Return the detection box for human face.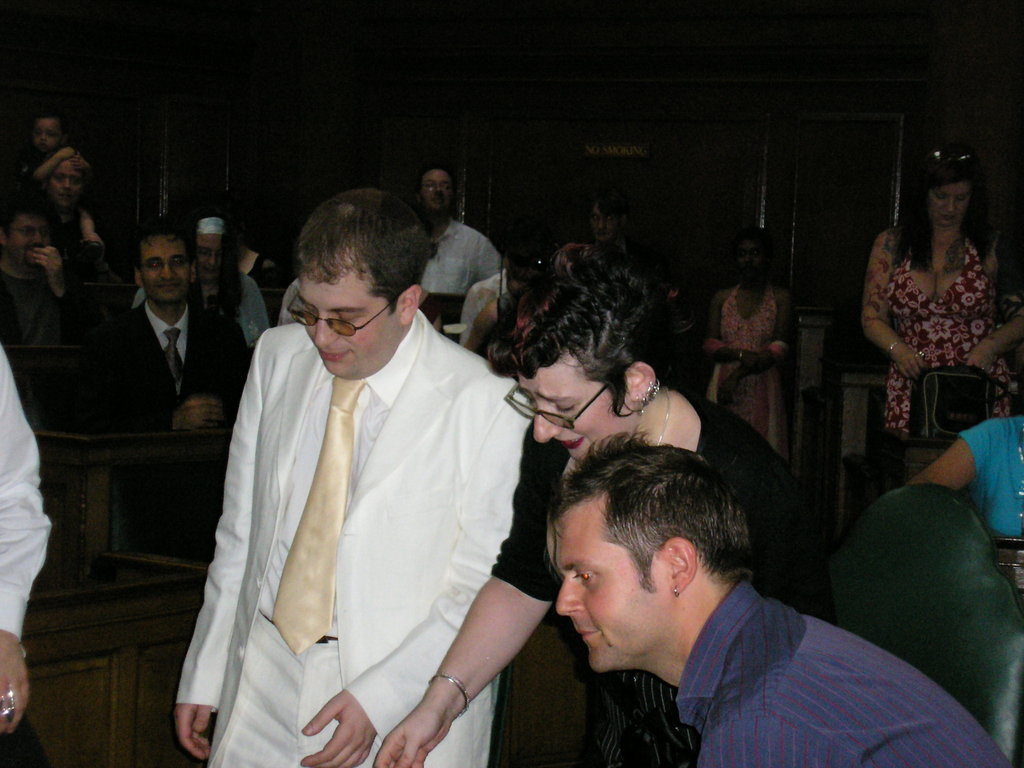
(left=556, top=502, right=671, bottom=668).
